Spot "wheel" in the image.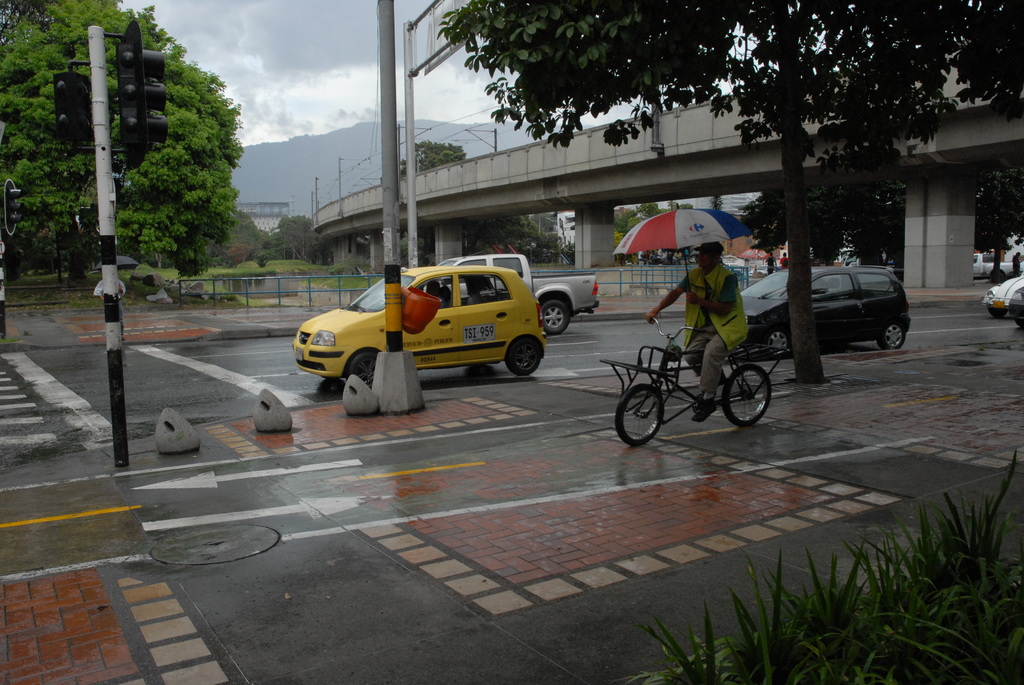
"wheel" found at [1014,317,1023,327].
